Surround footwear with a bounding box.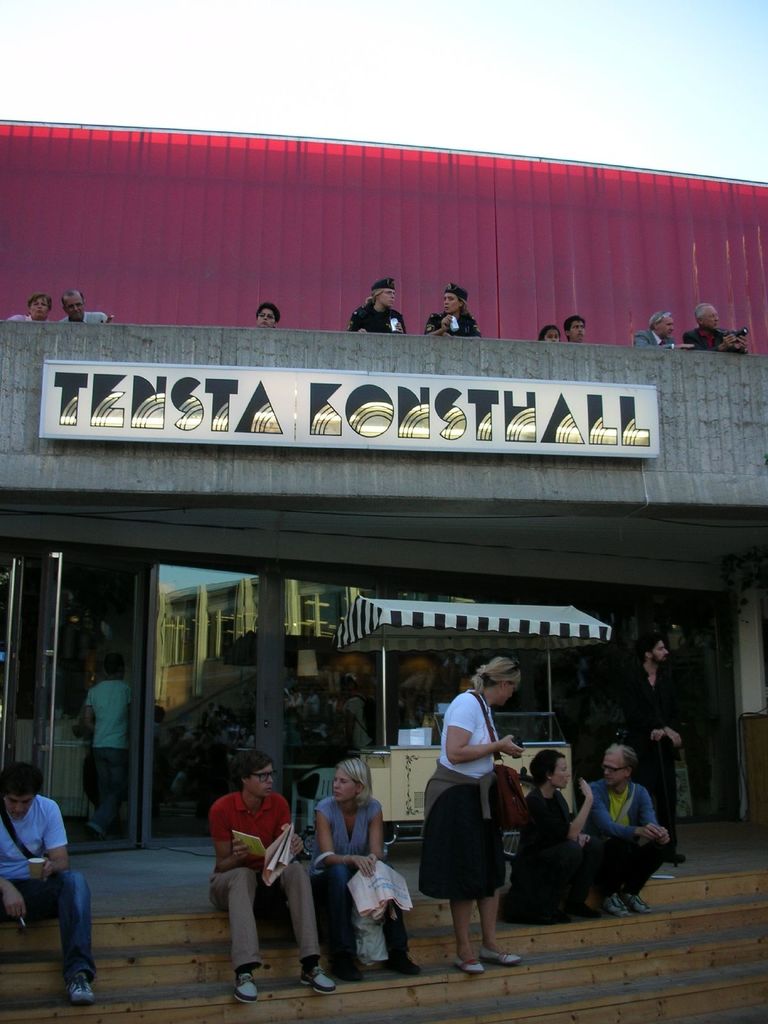
rect(66, 967, 96, 1002).
